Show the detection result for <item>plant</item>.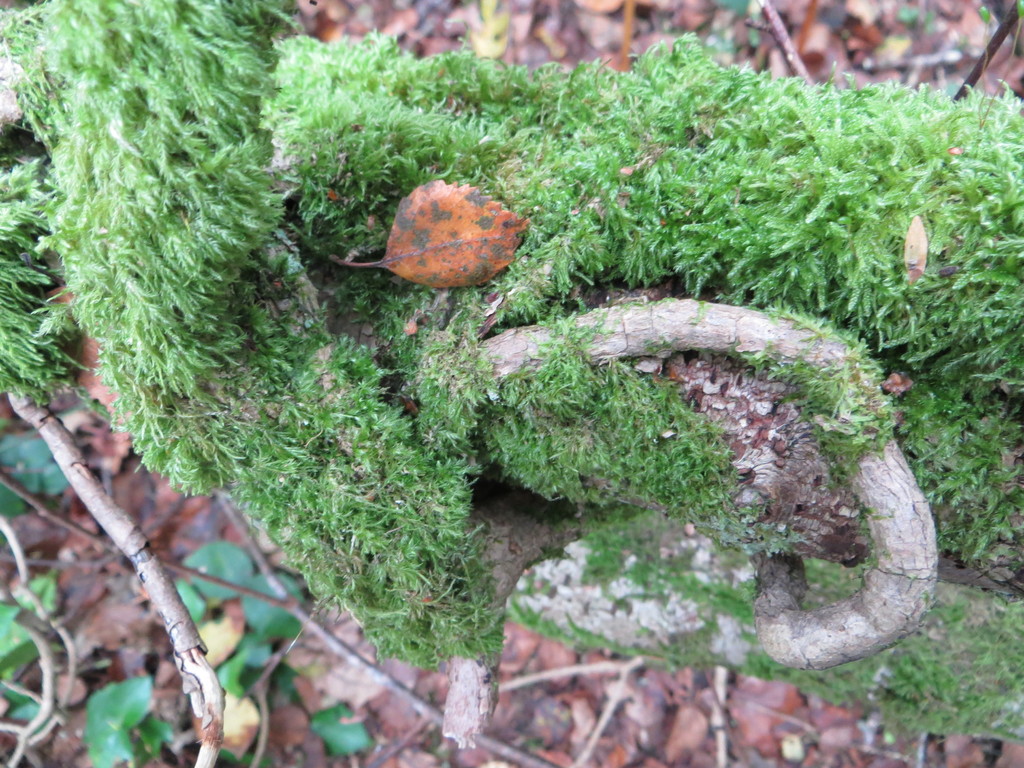
81,668,190,767.
